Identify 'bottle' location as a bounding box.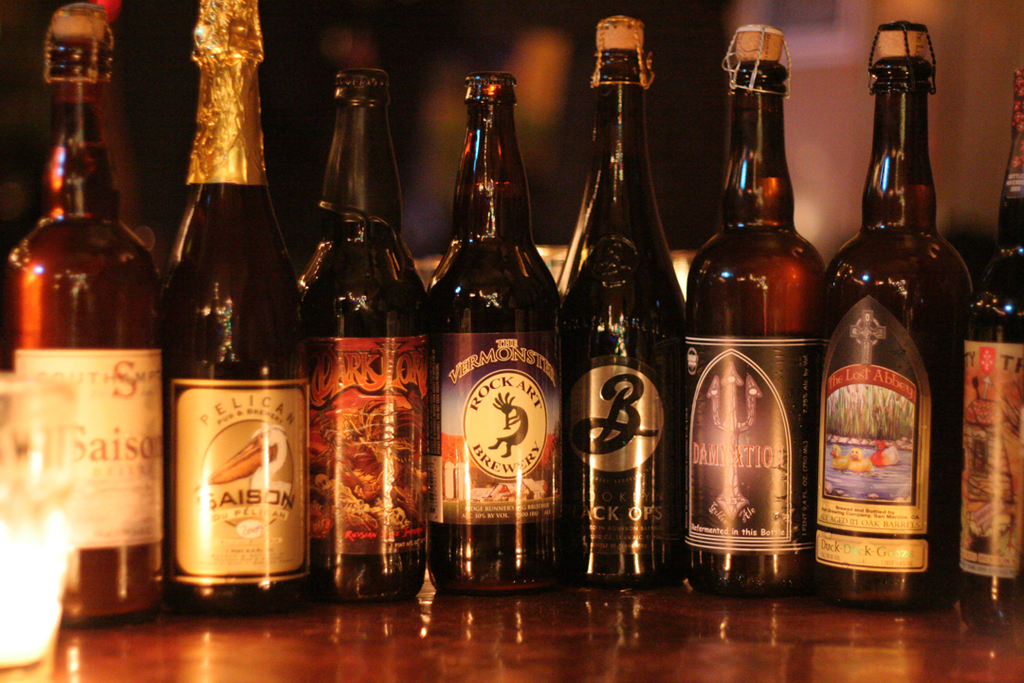
[426, 68, 562, 592].
